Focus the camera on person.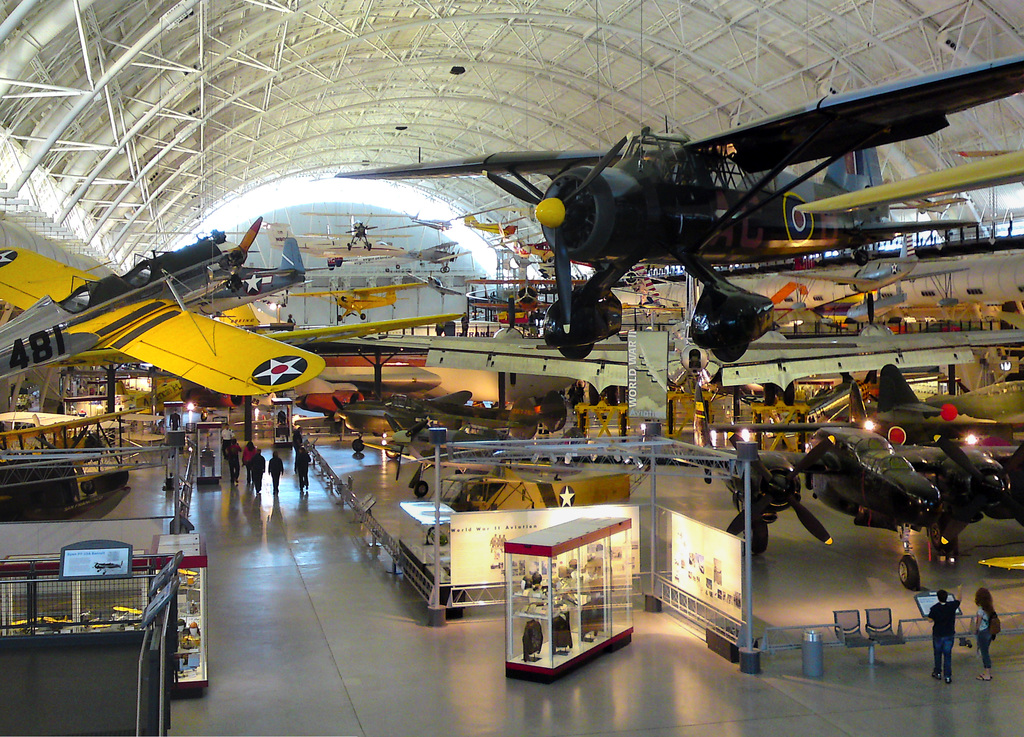
Focus region: [left=268, top=455, right=283, bottom=492].
